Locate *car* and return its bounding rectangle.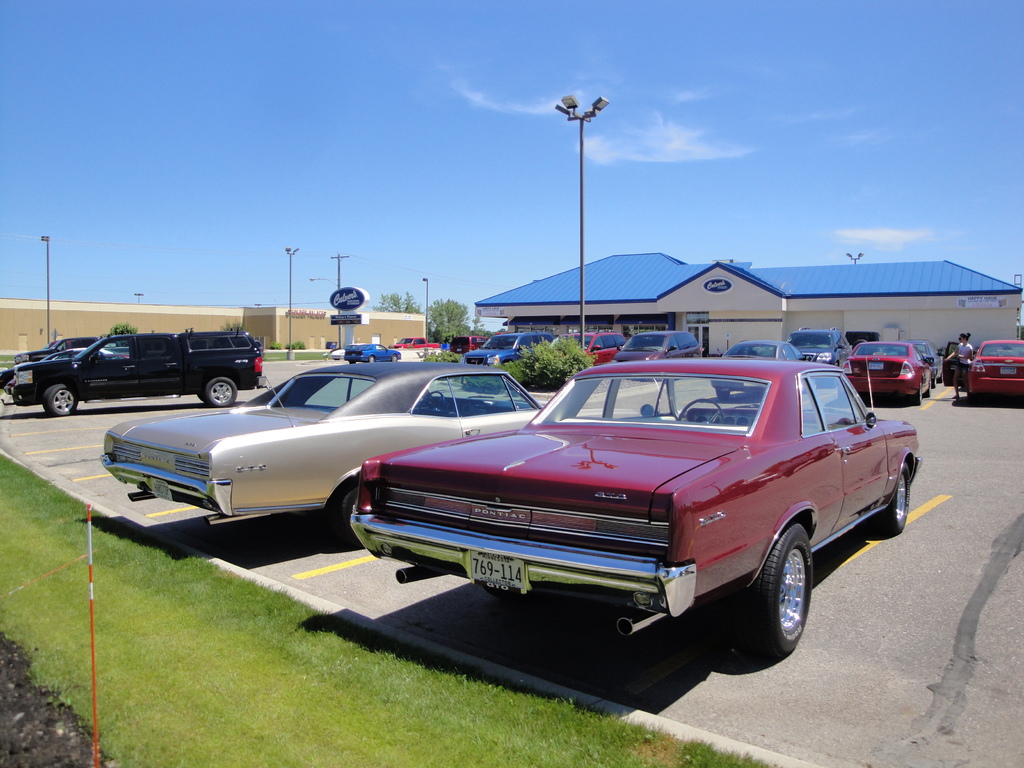
bbox(461, 333, 556, 365).
